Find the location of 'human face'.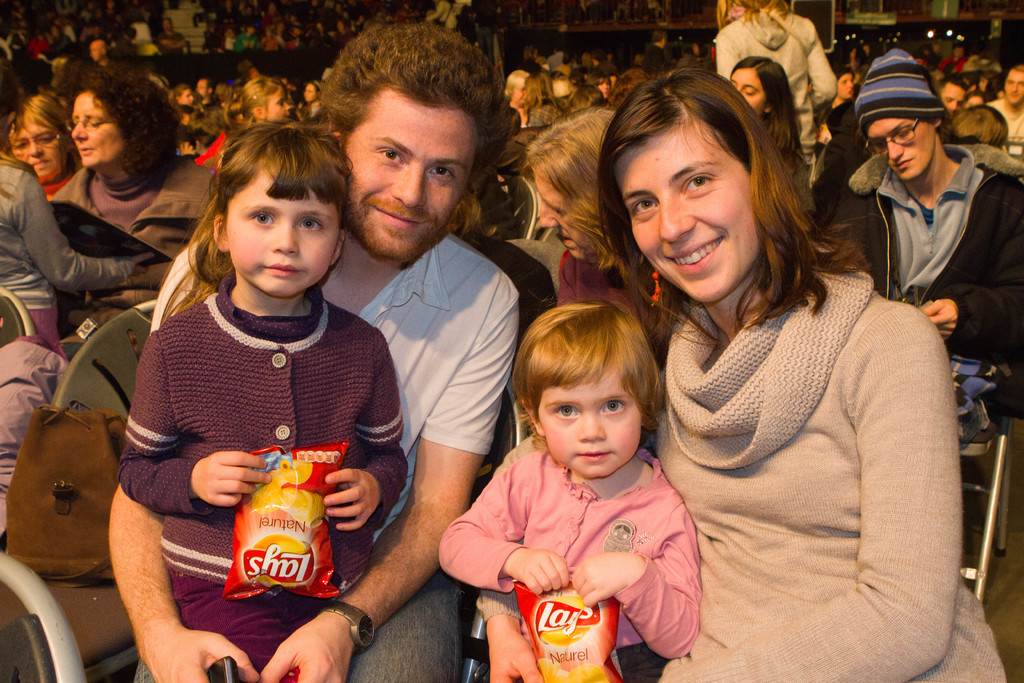
Location: rect(531, 160, 588, 263).
